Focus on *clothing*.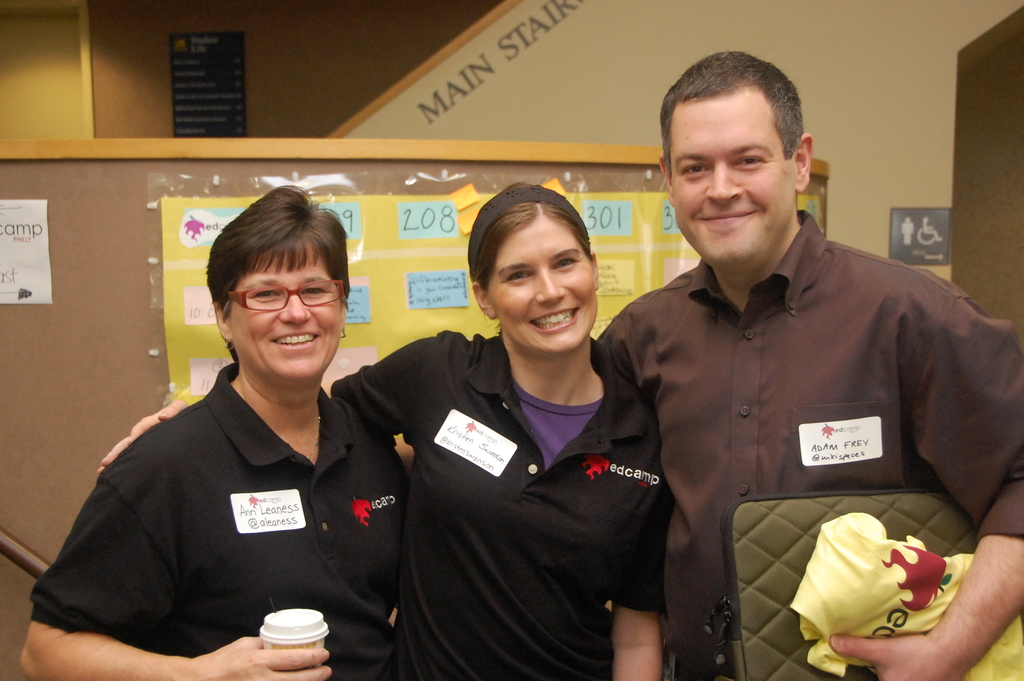
Focused at BBox(334, 329, 675, 680).
